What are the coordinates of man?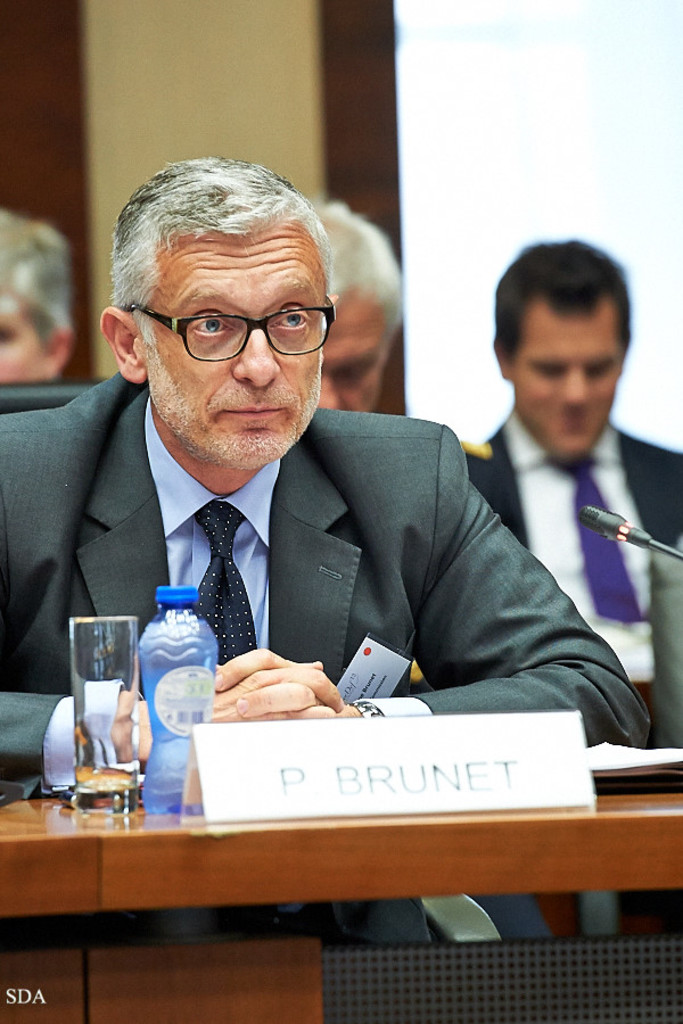
(468, 233, 682, 626).
